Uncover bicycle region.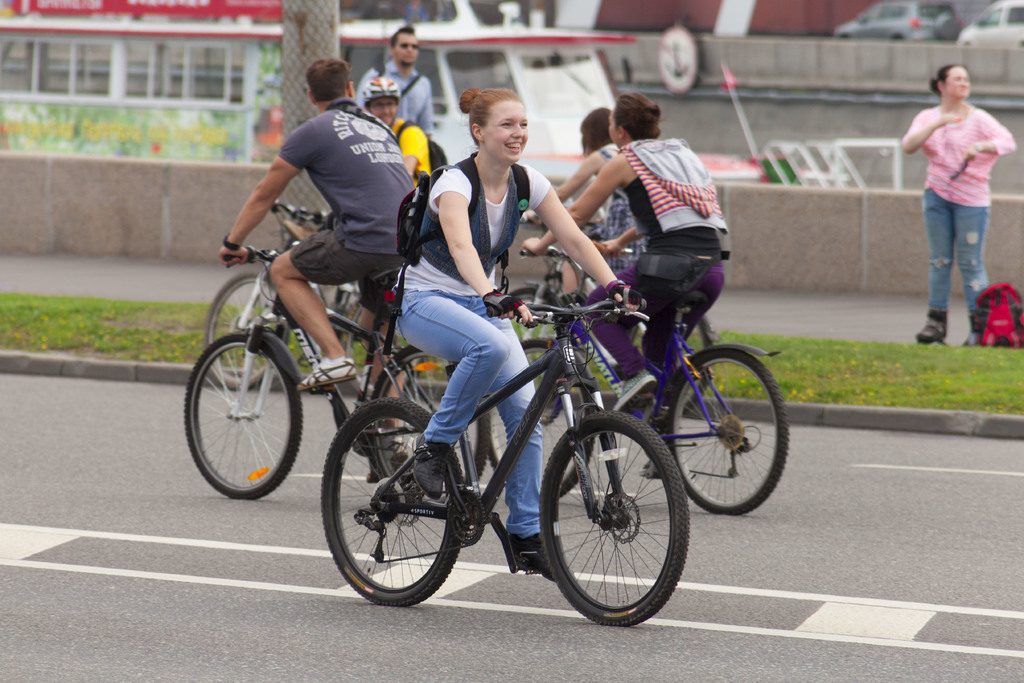
Uncovered: box(203, 247, 428, 409).
